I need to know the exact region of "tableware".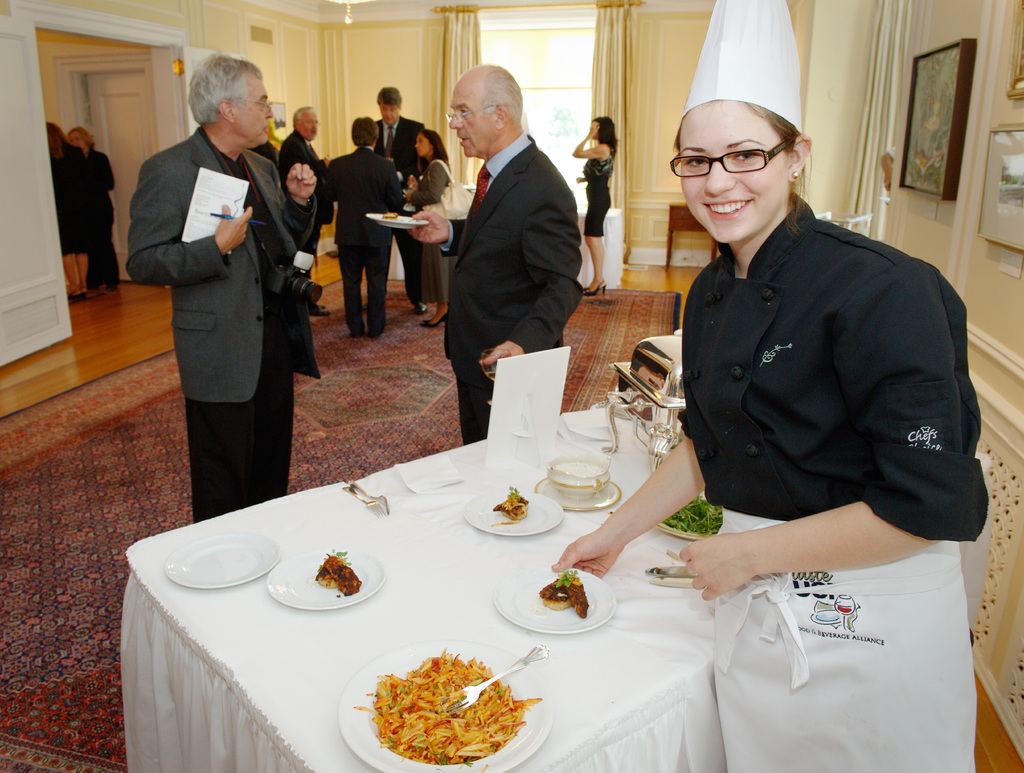
Region: (447,645,549,714).
